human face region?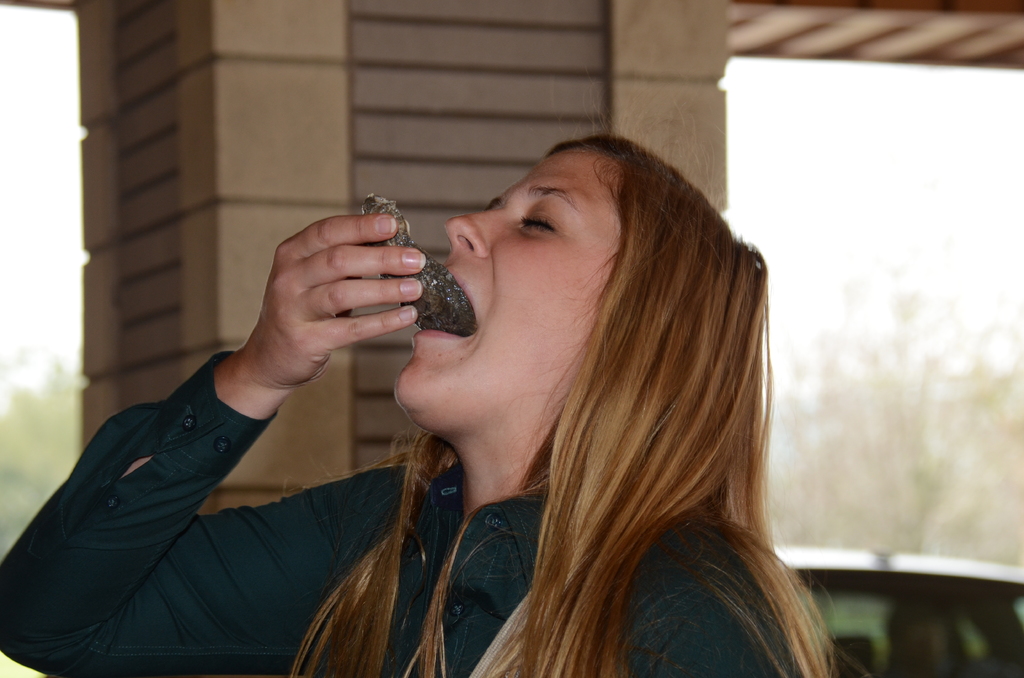
region(400, 155, 606, 433)
